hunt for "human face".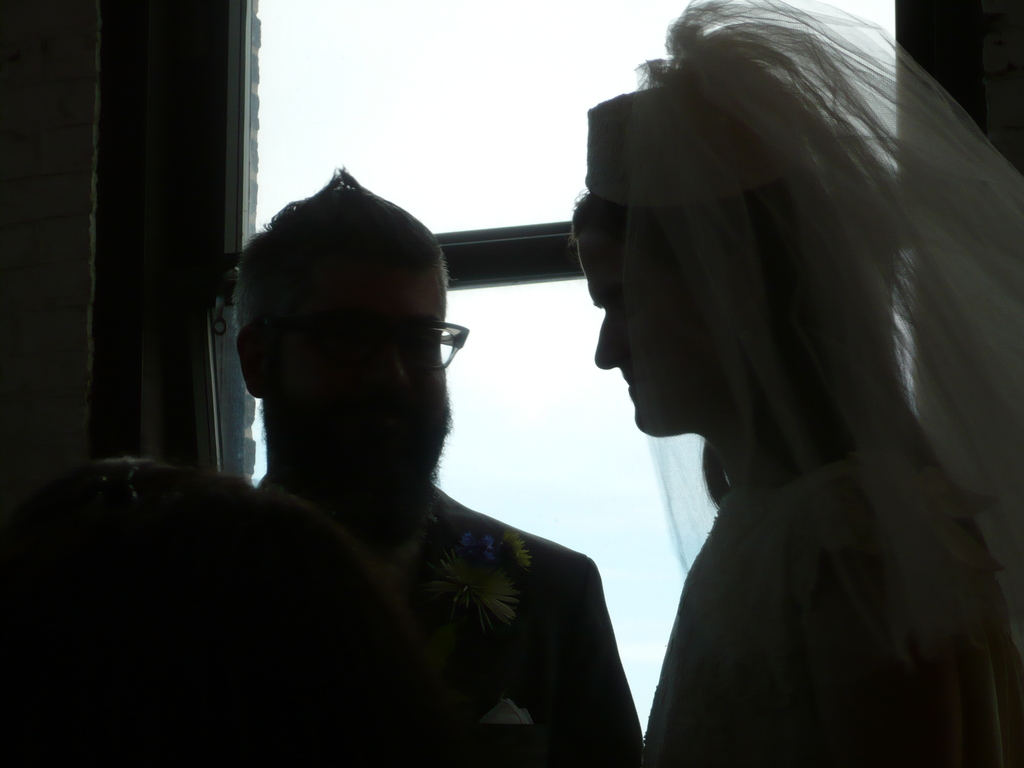
Hunted down at <bbox>584, 230, 692, 435</bbox>.
